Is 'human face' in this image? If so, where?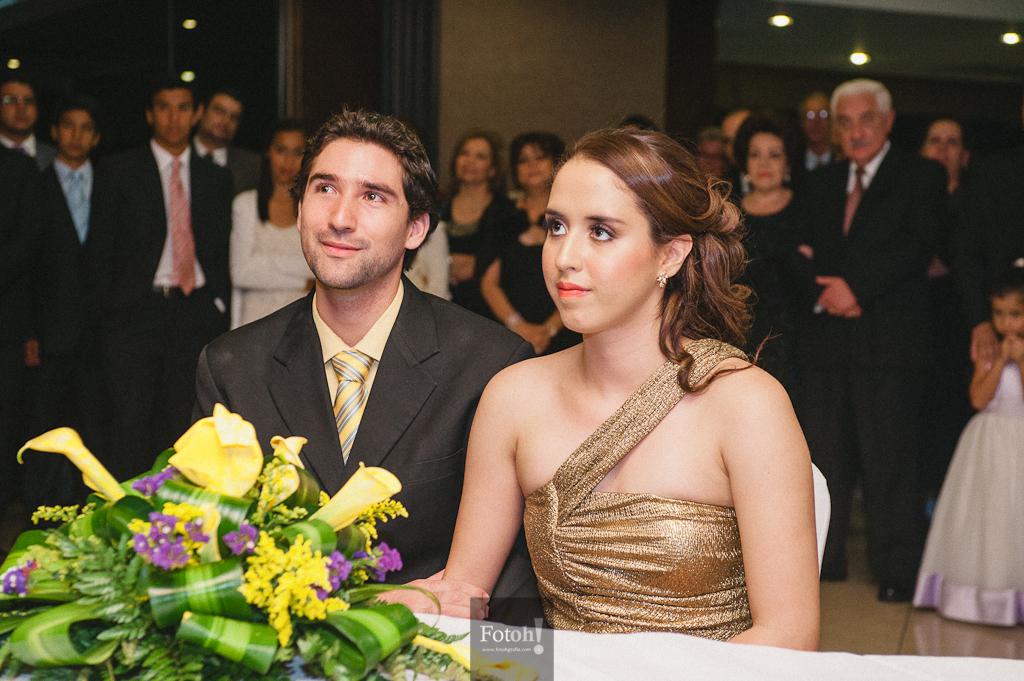
Yes, at locate(696, 137, 722, 172).
